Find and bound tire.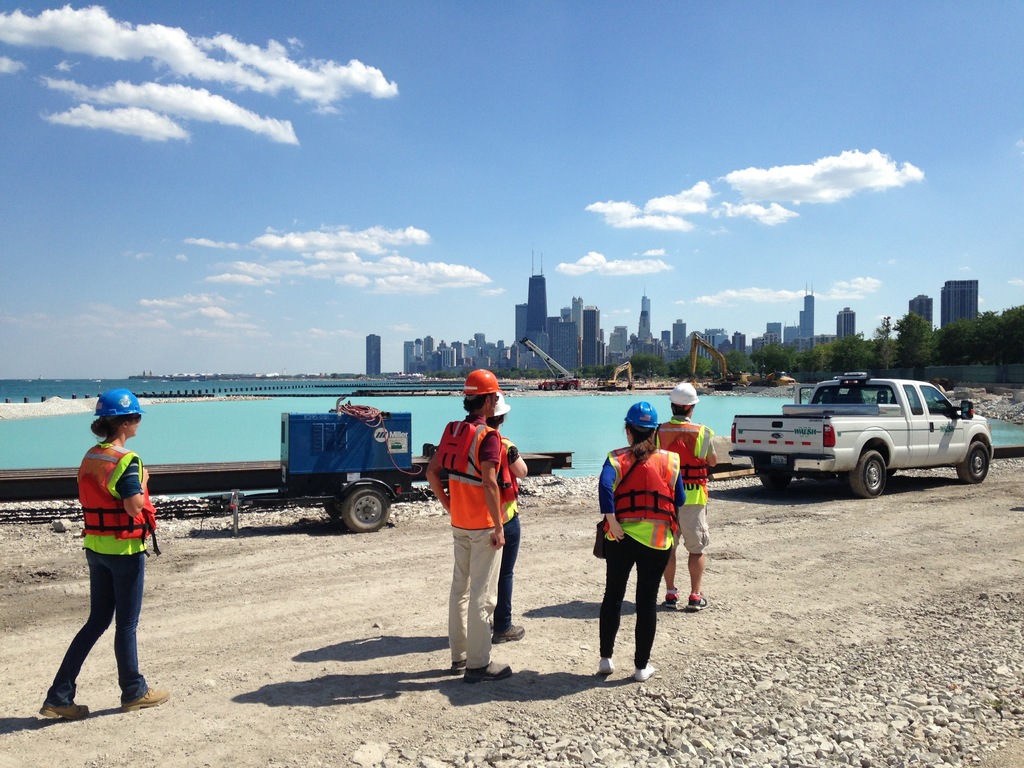
Bound: <region>548, 382, 558, 391</region>.
